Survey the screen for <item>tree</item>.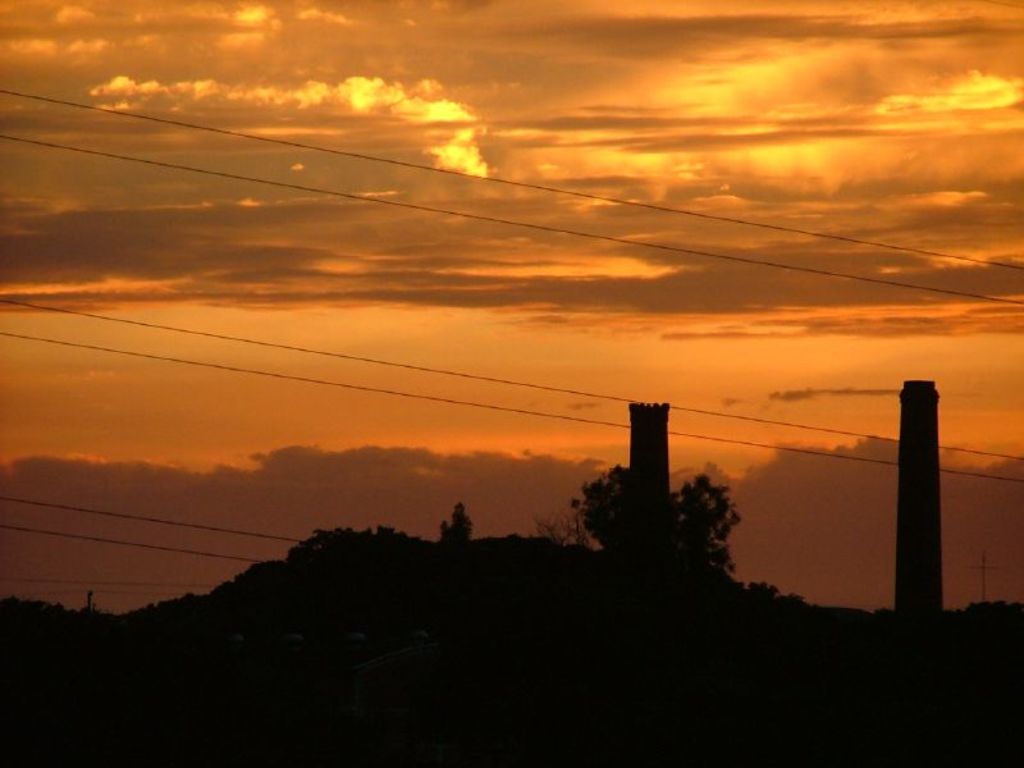
Survey found: 570, 460, 739, 577.
